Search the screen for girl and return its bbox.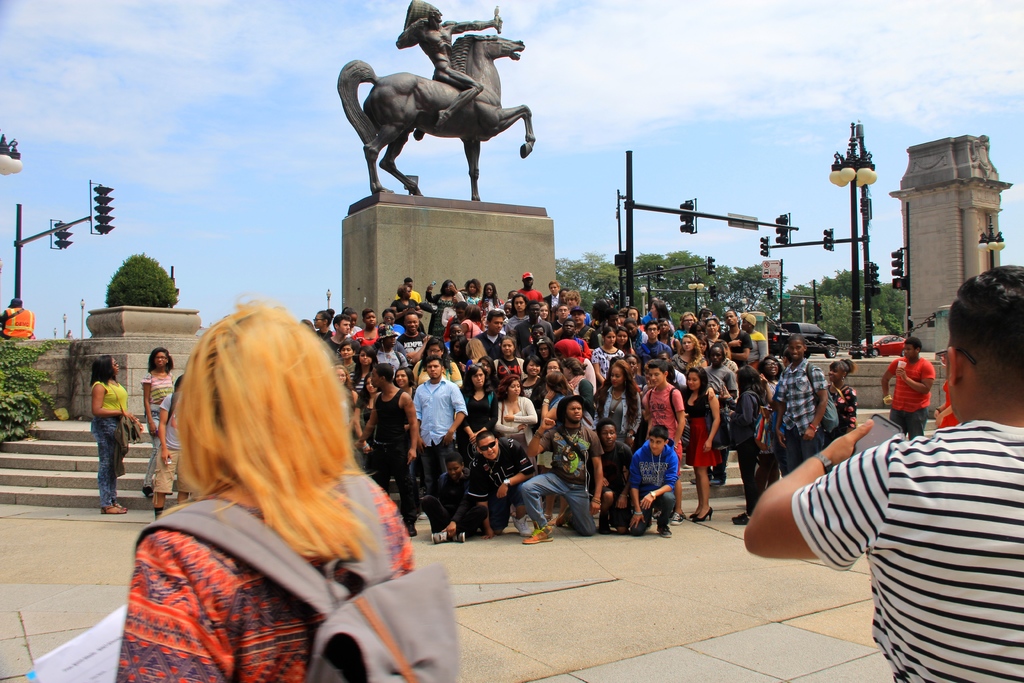
Found: {"left": 522, "top": 356, "right": 546, "bottom": 407}.
